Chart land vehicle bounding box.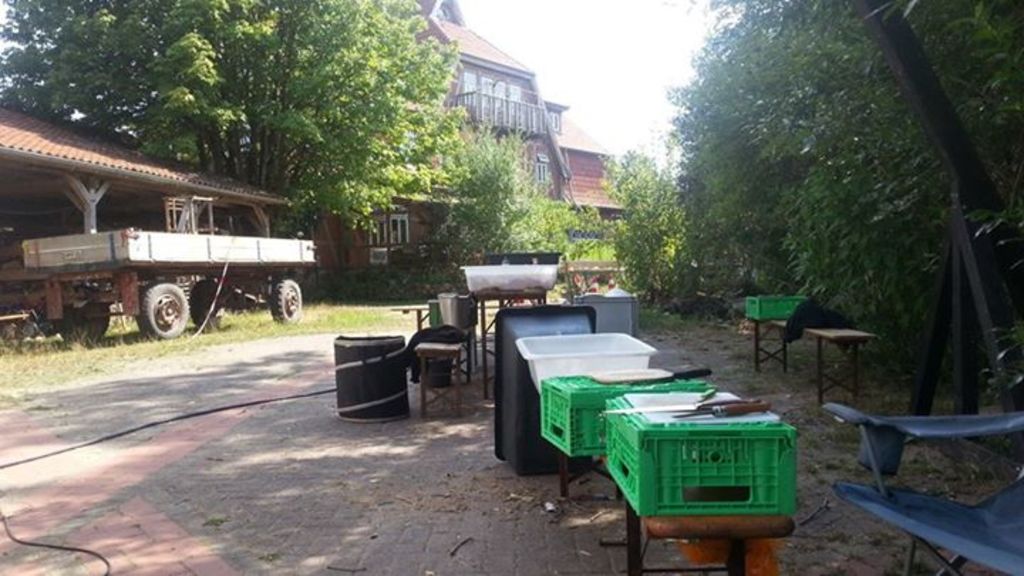
Charted: detection(21, 198, 316, 340).
